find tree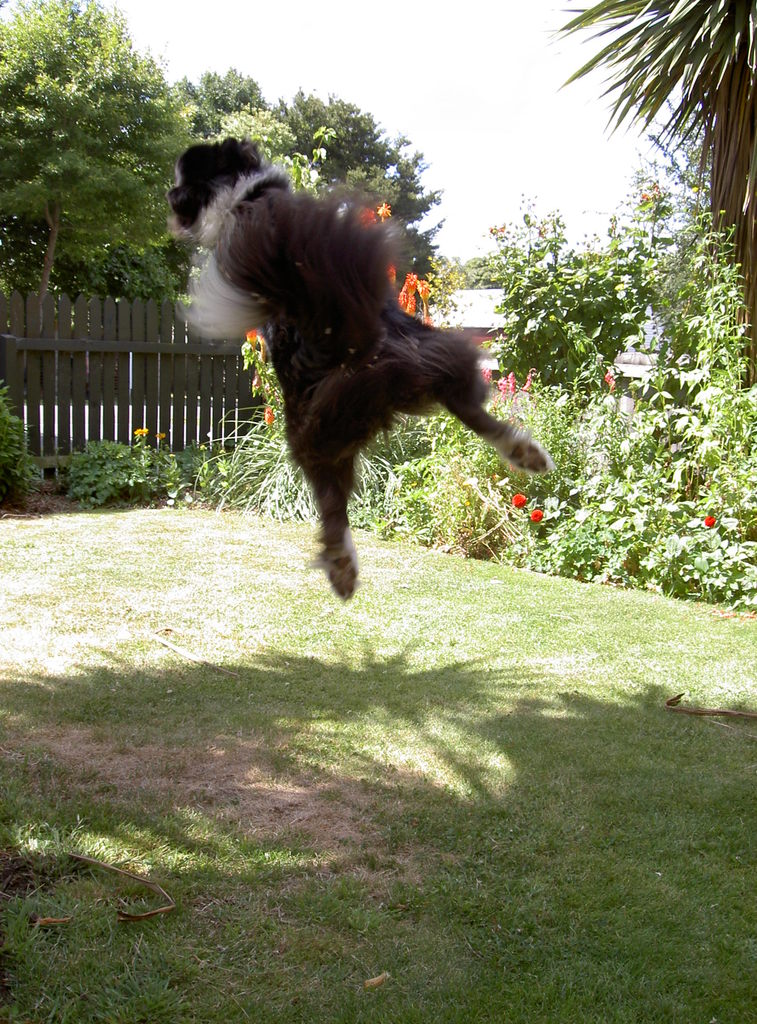
bbox=[561, 0, 756, 323]
